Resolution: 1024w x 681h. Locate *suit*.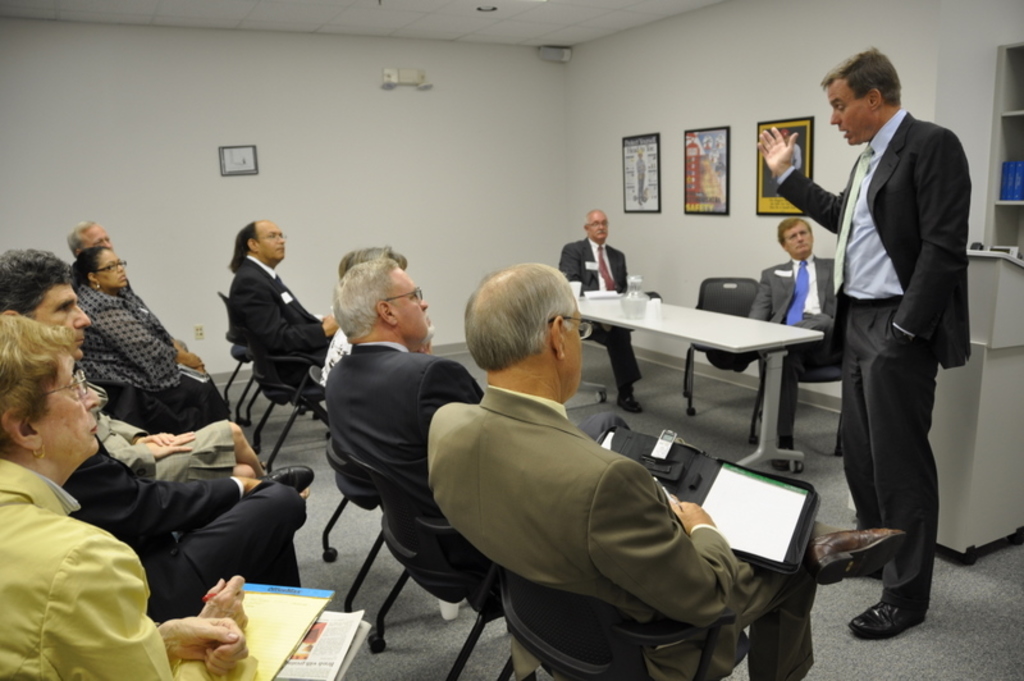
<region>430, 392, 820, 680</region>.
